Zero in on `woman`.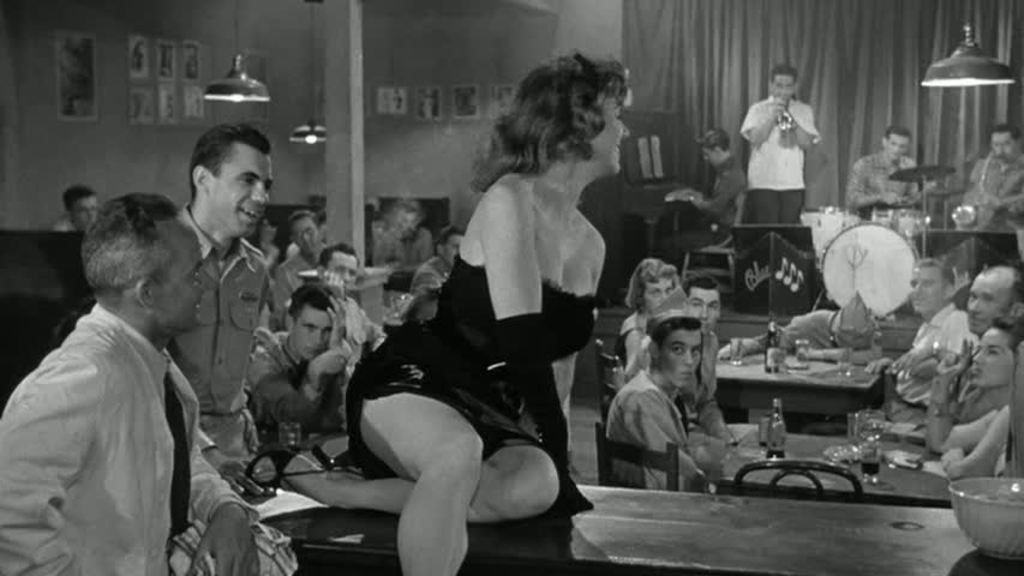
Zeroed in: [x1=921, y1=316, x2=1010, y2=484].
